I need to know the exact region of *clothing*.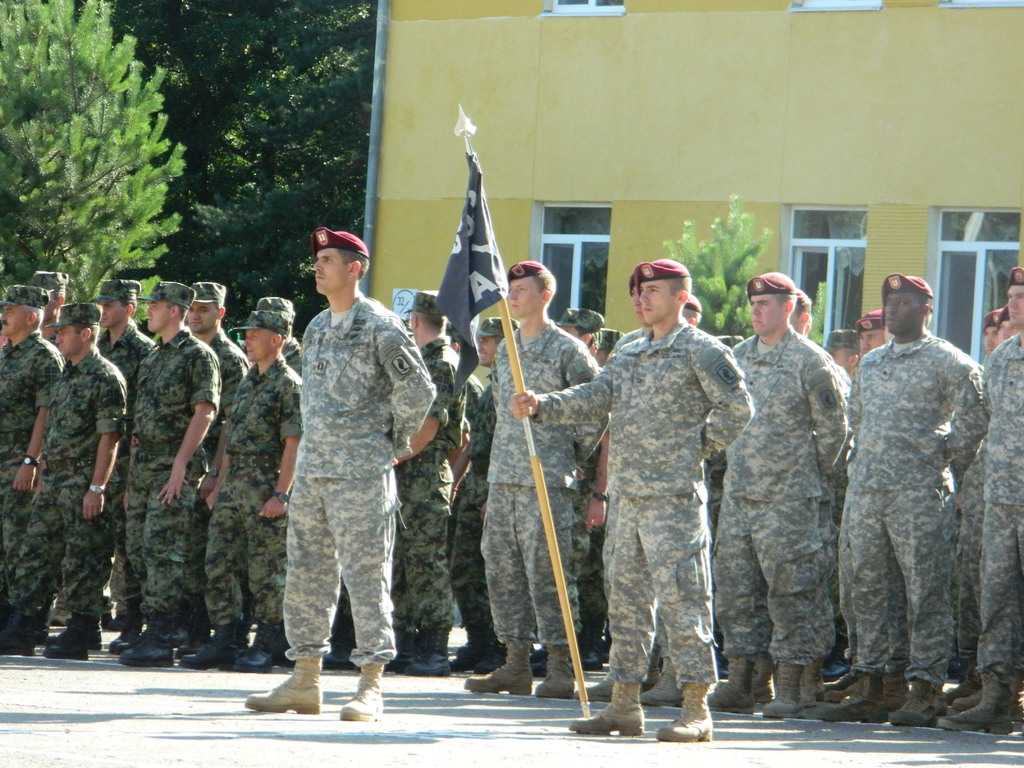
Region: <bbox>116, 318, 228, 637</bbox>.
